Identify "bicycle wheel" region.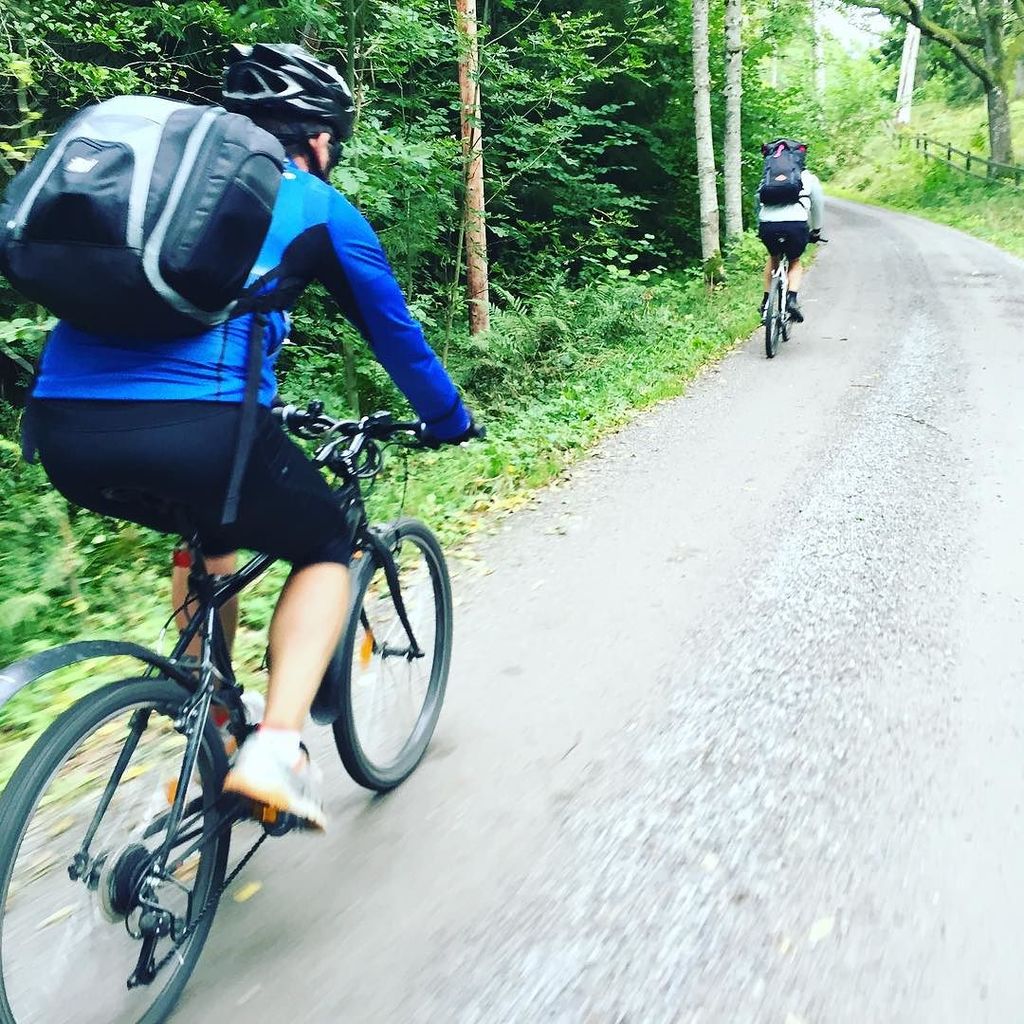
Region: BBox(772, 313, 791, 341).
